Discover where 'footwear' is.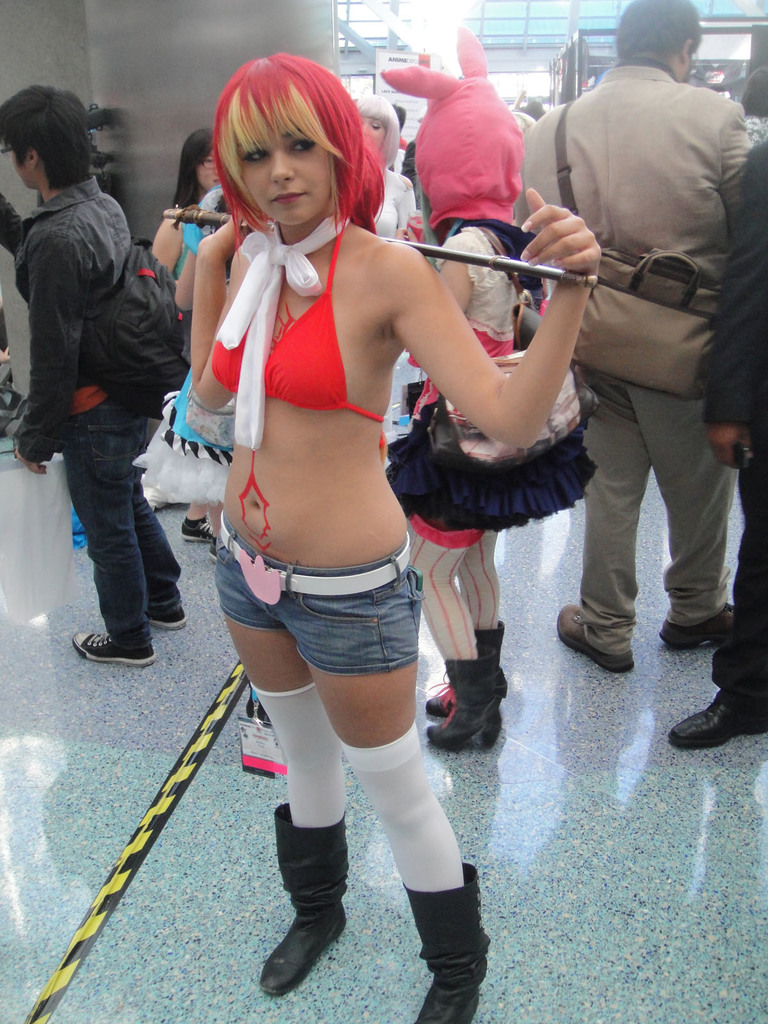
Discovered at box(662, 607, 739, 659).
